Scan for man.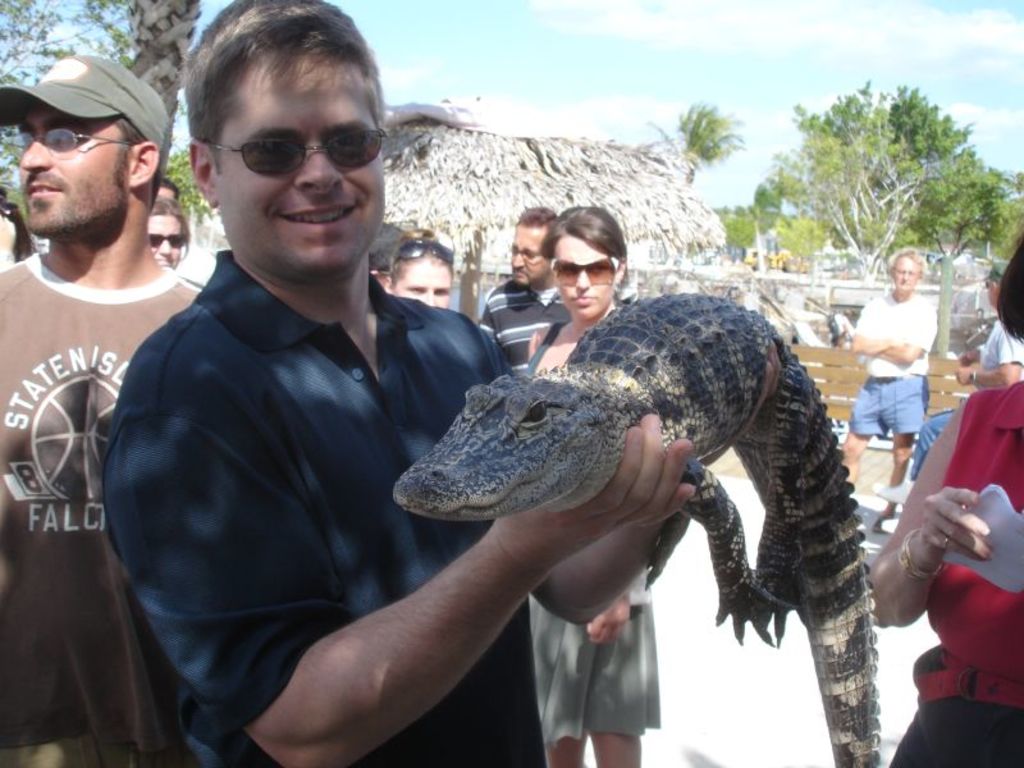
Scan result: Rect(480, 204, 623, 376).
